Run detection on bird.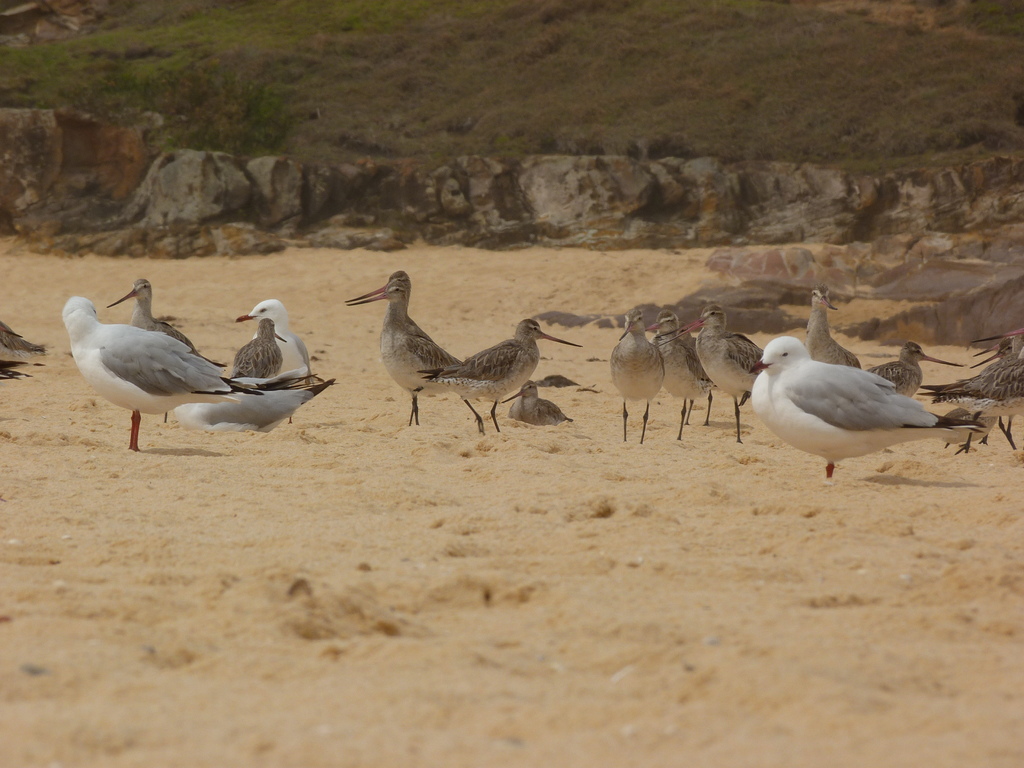
Result: x1=866, y1=336, x2=966, y2=399.
